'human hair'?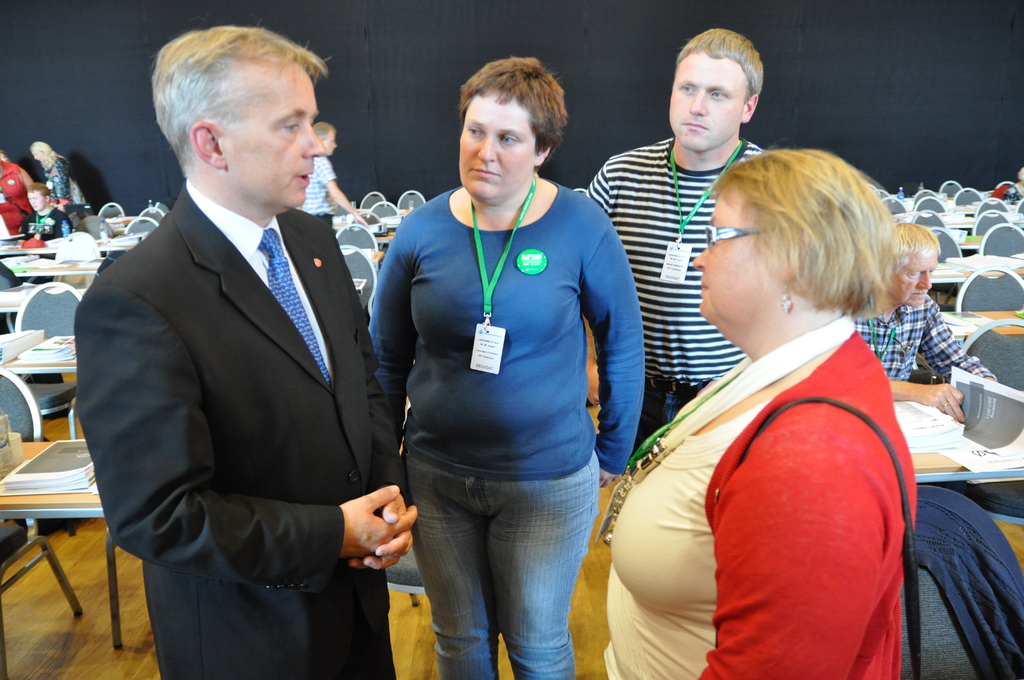
(312, 122, 336, 142)
